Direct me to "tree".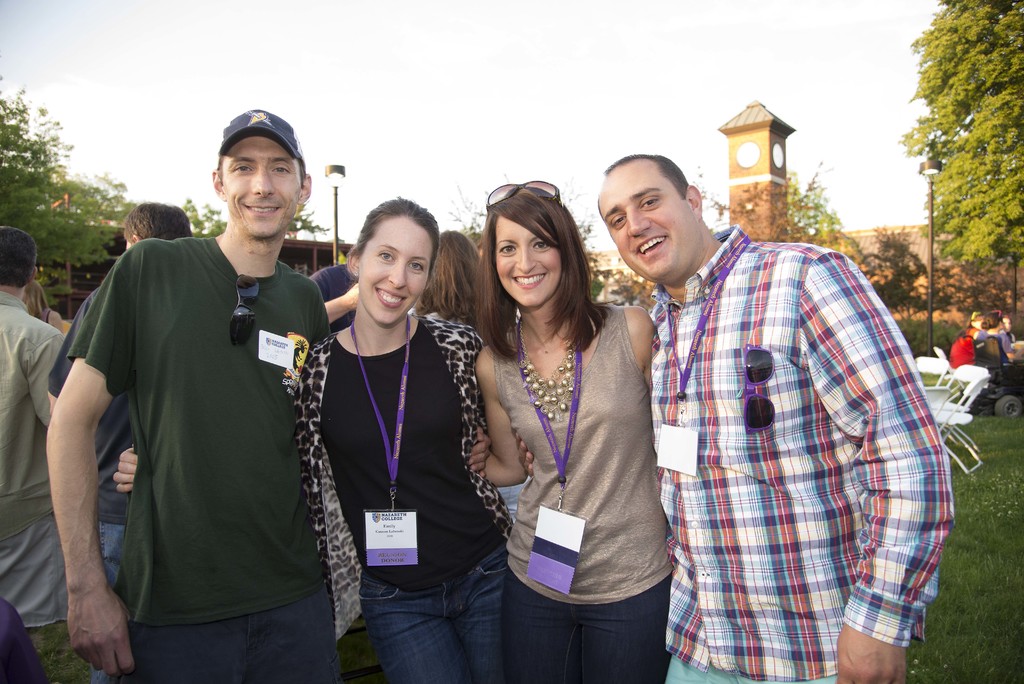
Direction: [564,184,595,248].
